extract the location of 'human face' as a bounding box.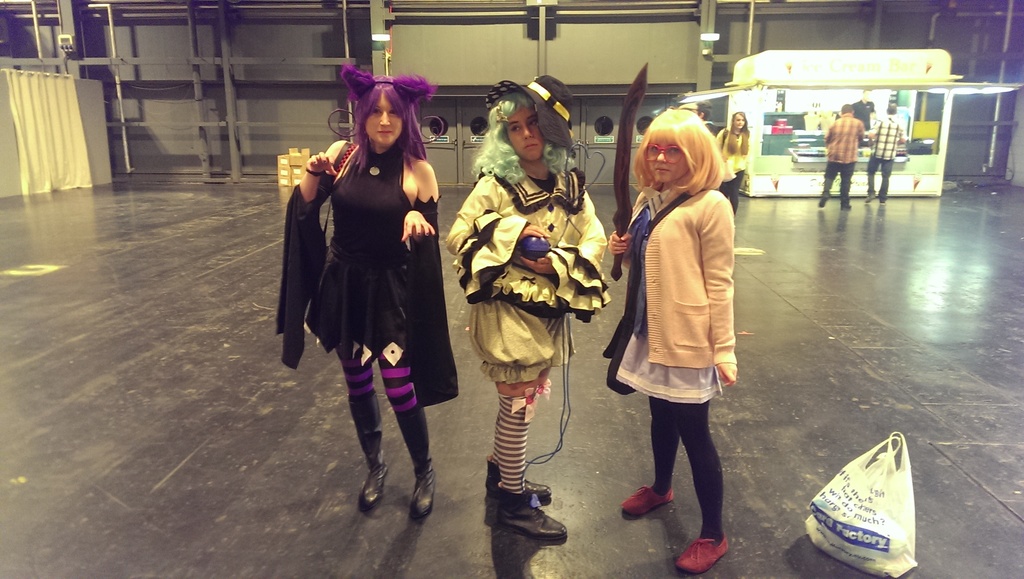
rect(509, 108, 543, 156).
